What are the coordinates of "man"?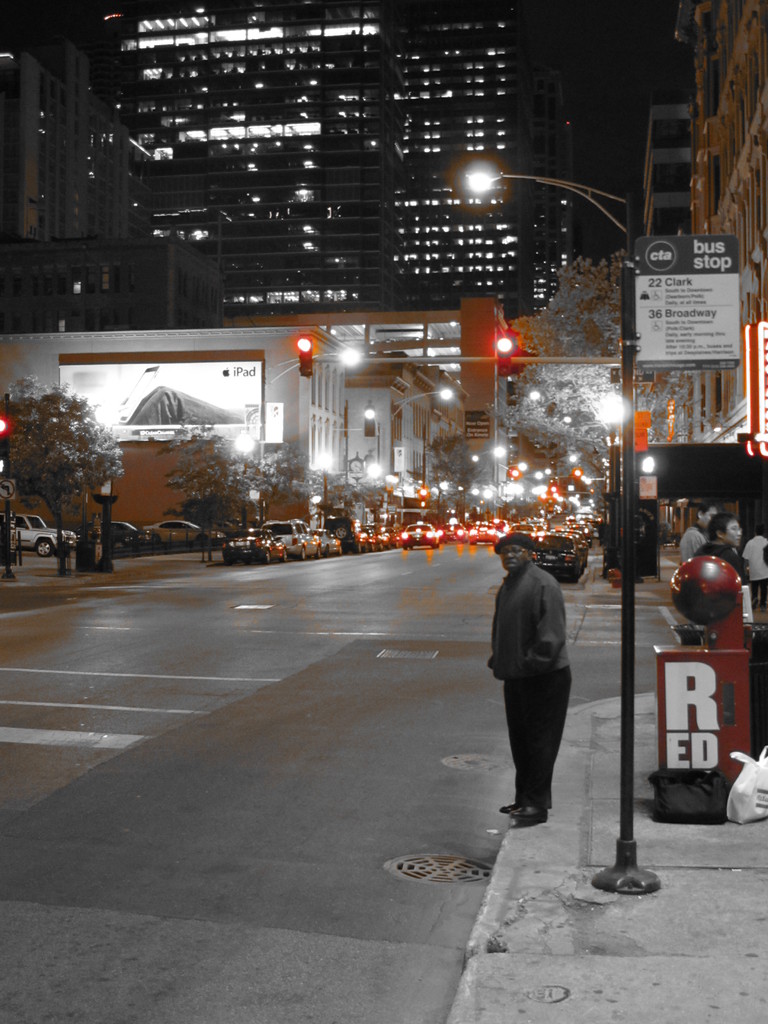
rect(488, 534, 591, 829).
